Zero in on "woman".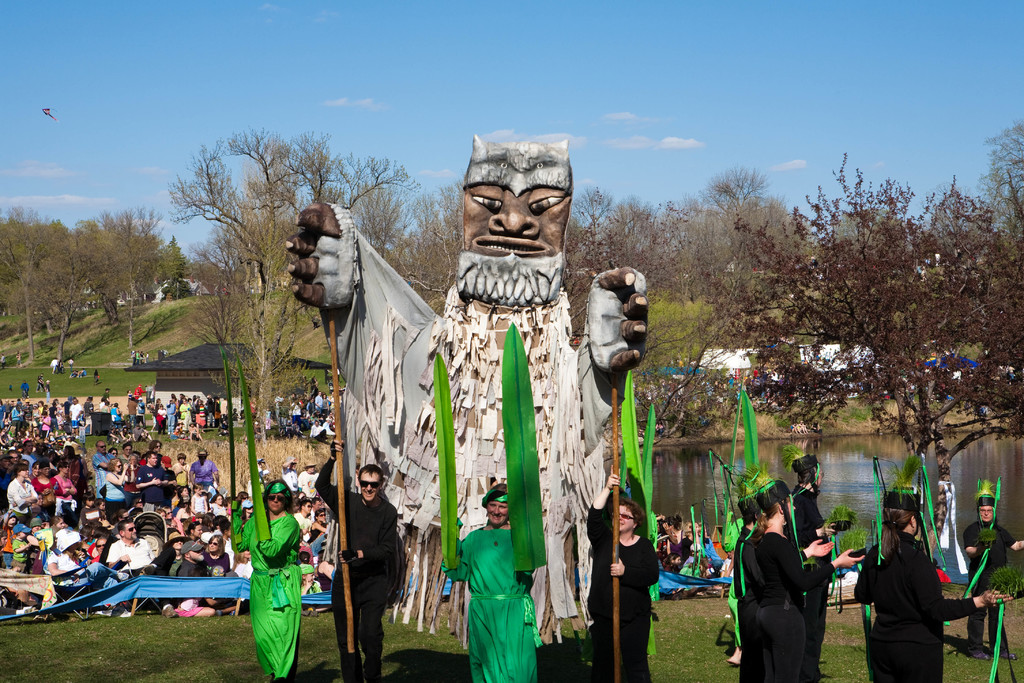
Zeroed in: 792 422 800 433.
